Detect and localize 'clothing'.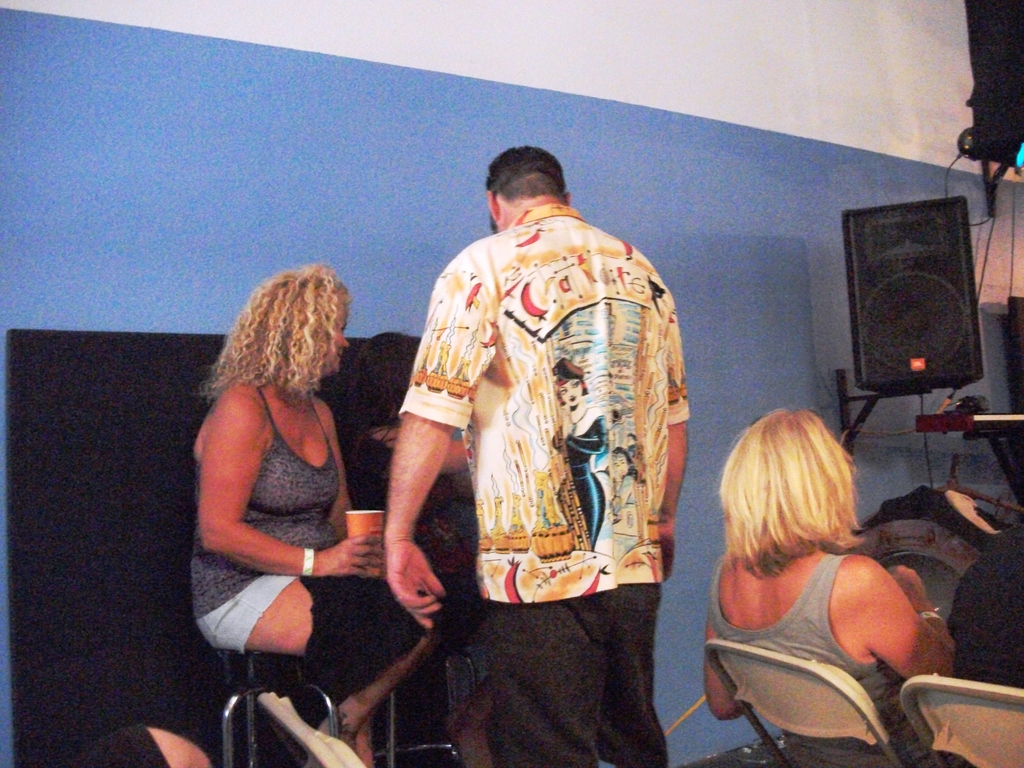
Localized at bbox=(710, 553, 968, 767).
